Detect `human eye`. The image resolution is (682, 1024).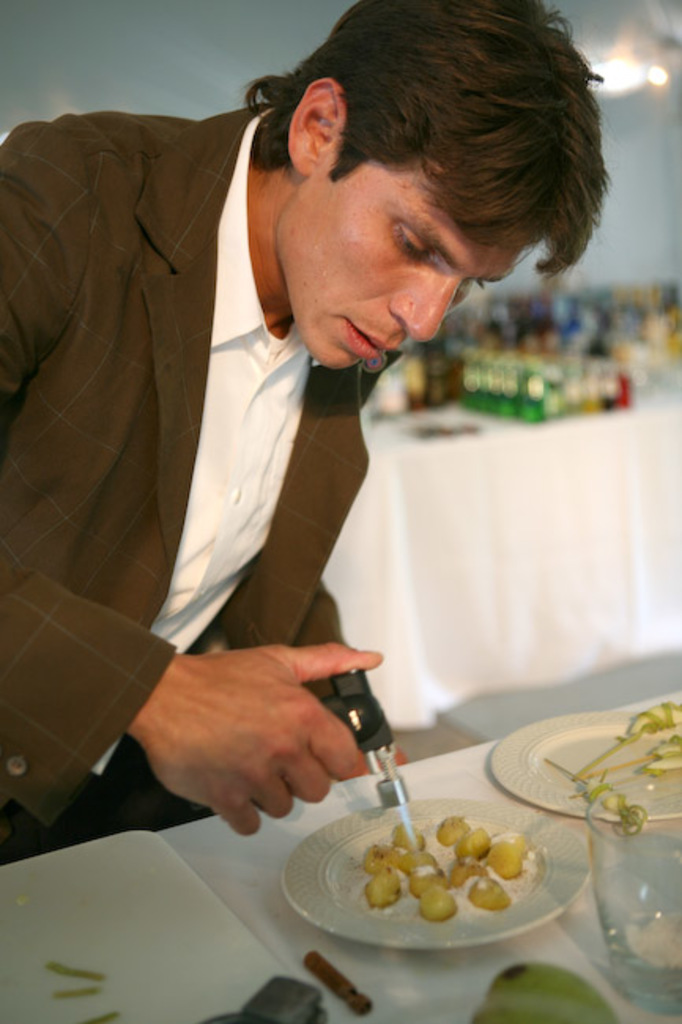
(left=387, top=214, right=439, bottom=265).
